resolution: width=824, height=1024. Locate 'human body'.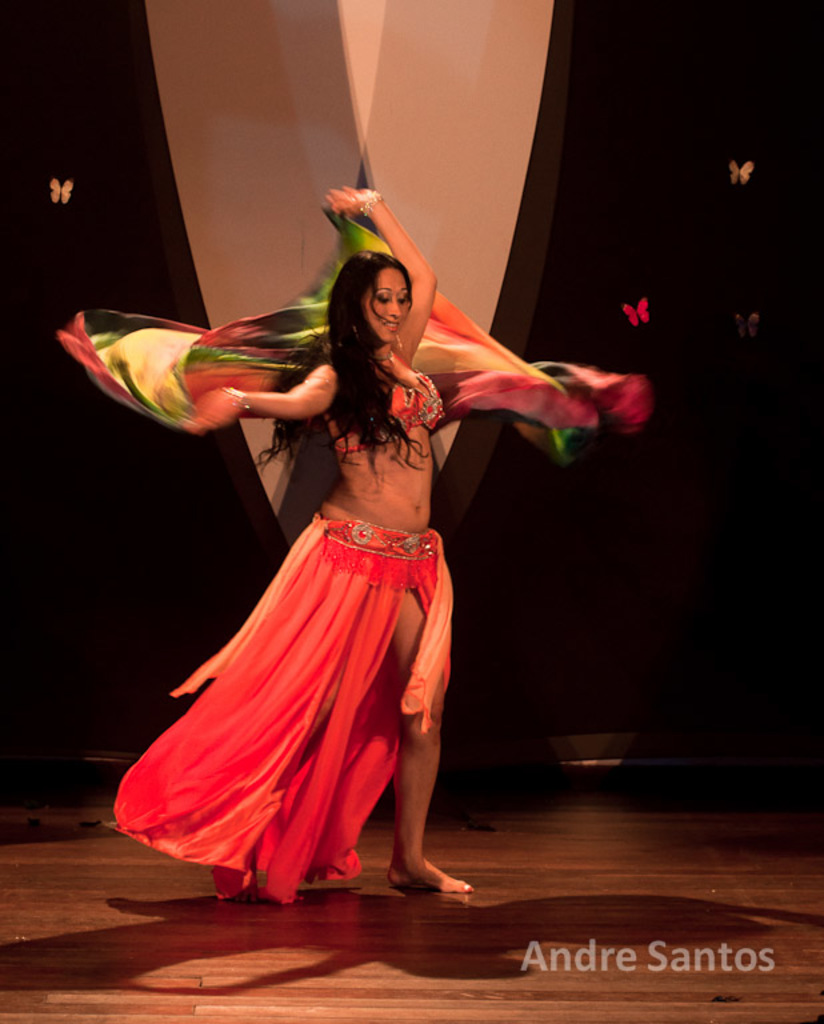
Rect(173, 176, 473, 884).
